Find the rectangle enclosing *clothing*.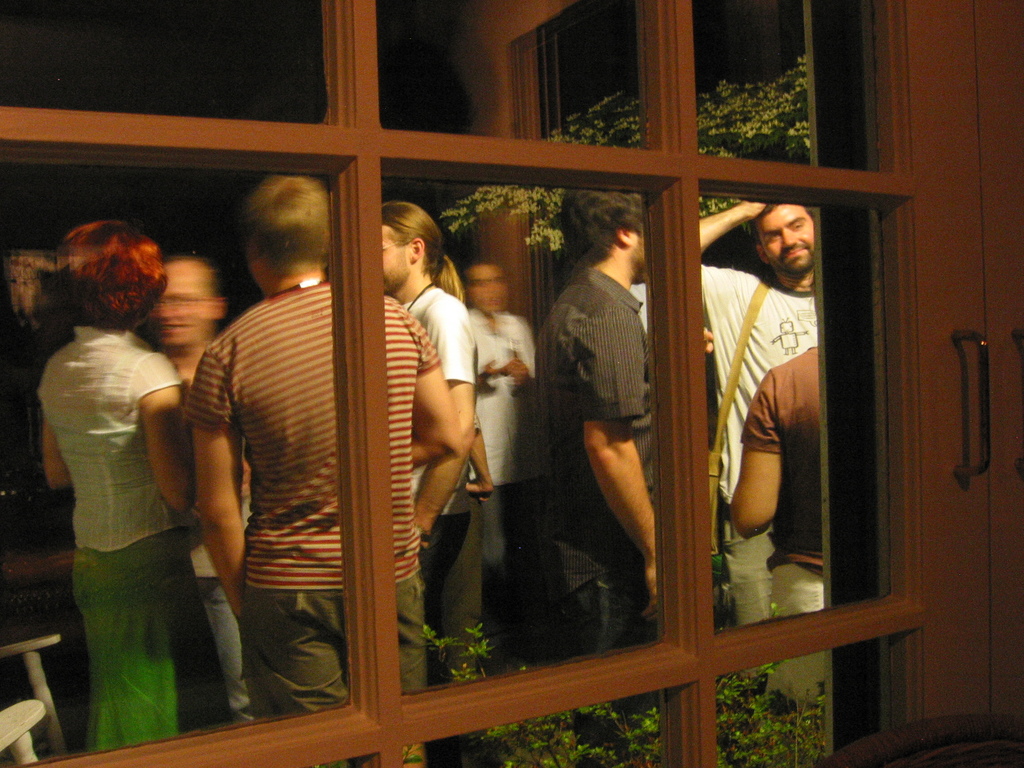
Rect(36, 258, 200, 726).
